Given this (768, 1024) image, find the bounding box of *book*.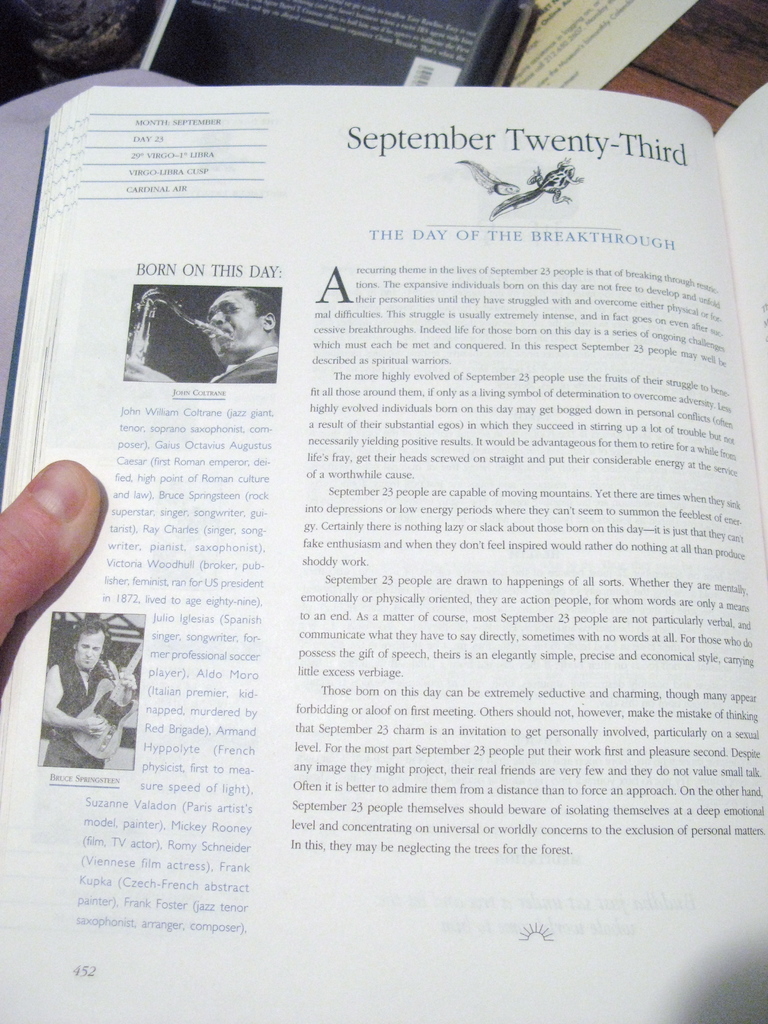
[0, 33, 734, 1004].
